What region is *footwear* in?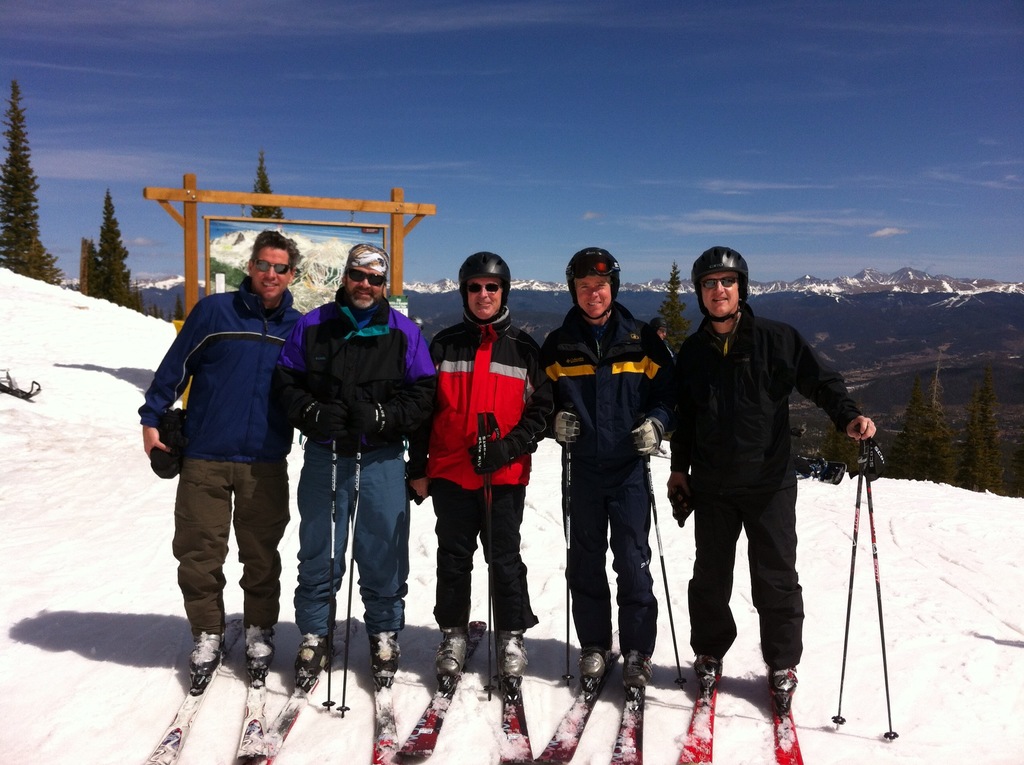
(367,636,400,680).
